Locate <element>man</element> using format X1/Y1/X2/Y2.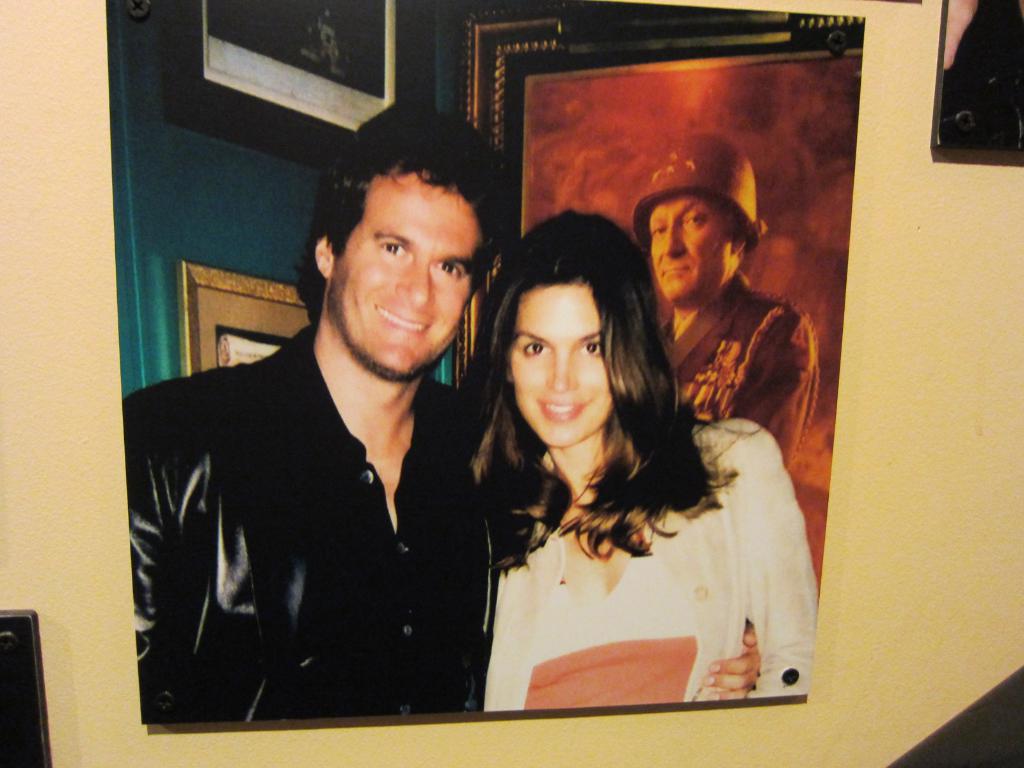
617/136/820/475.
